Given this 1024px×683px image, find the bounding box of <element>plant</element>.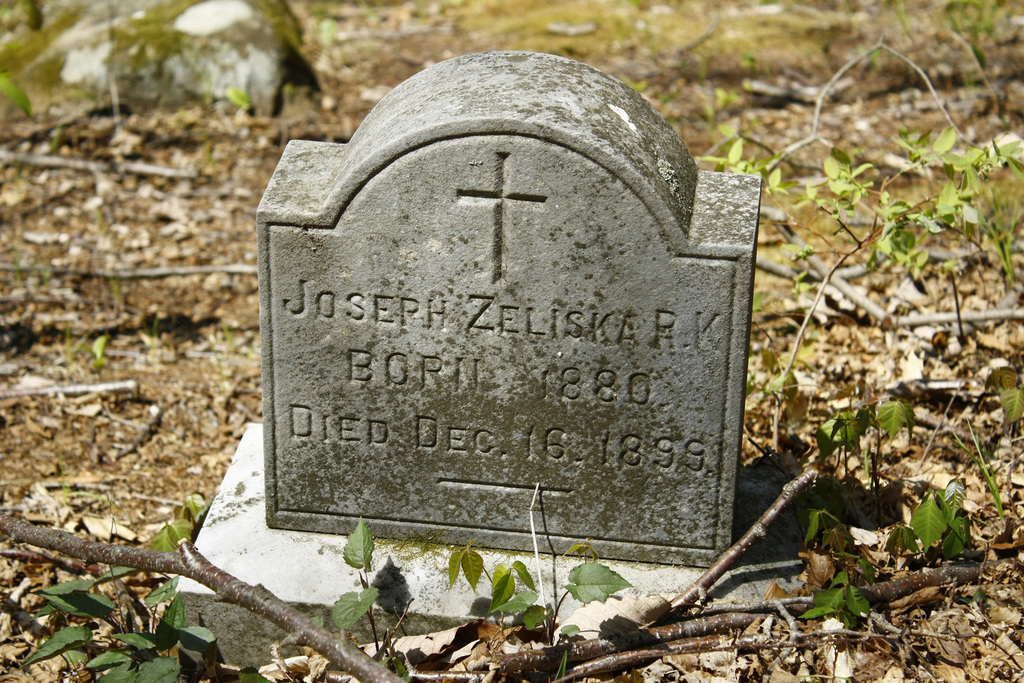
l=20, t=497, r=216, b=682.
